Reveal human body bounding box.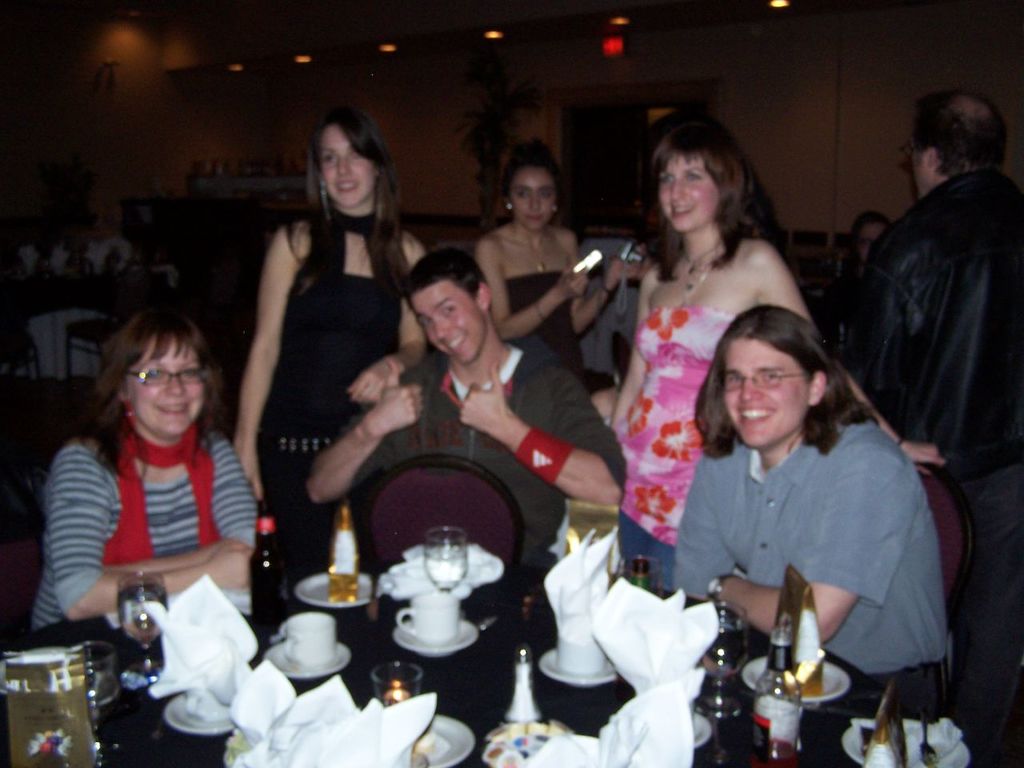
Revealed: 846/166/1023/504.
